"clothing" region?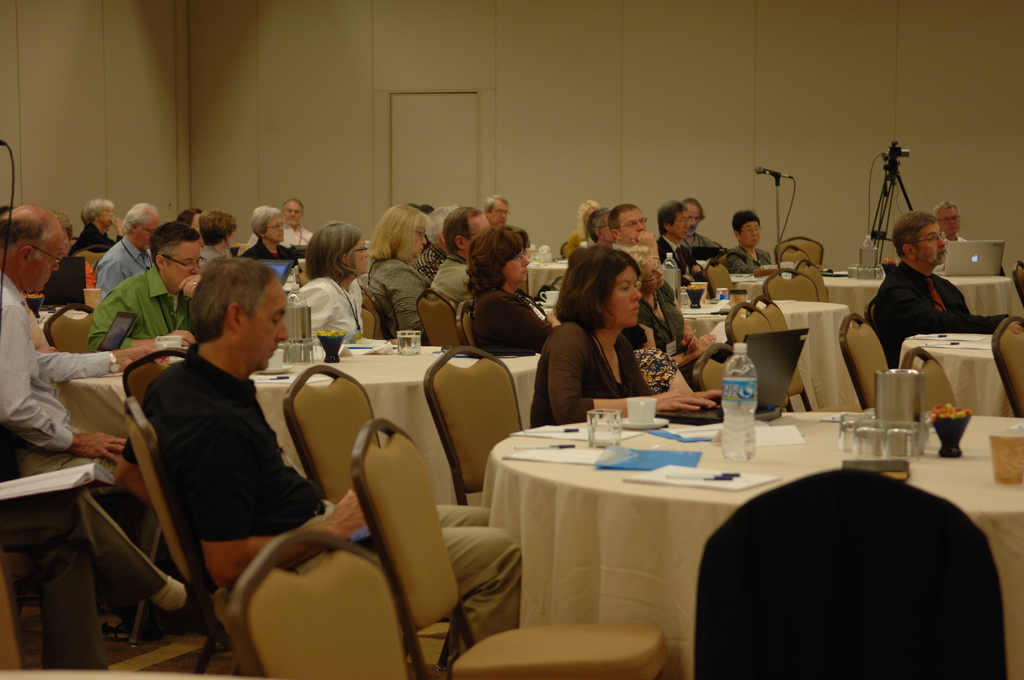
BBox(289, 223, 317, 257)
